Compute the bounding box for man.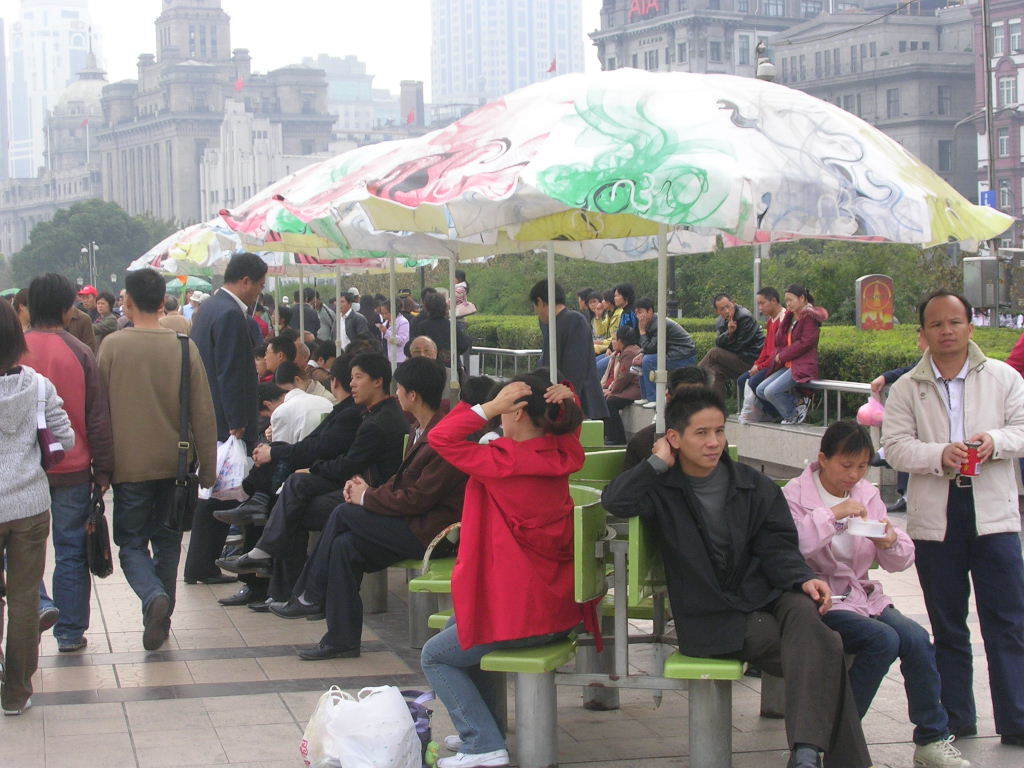
{"left": 427, "top": 367, "right": 595, "bottom": 767}.
